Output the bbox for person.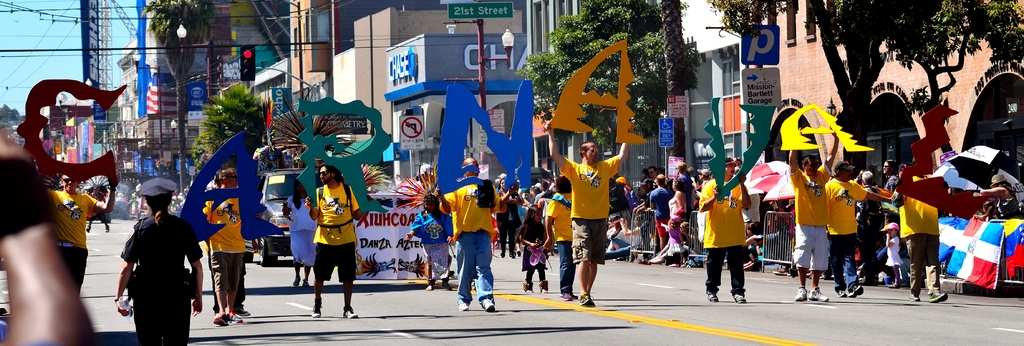
BBox(49, 170, 124, 293).
